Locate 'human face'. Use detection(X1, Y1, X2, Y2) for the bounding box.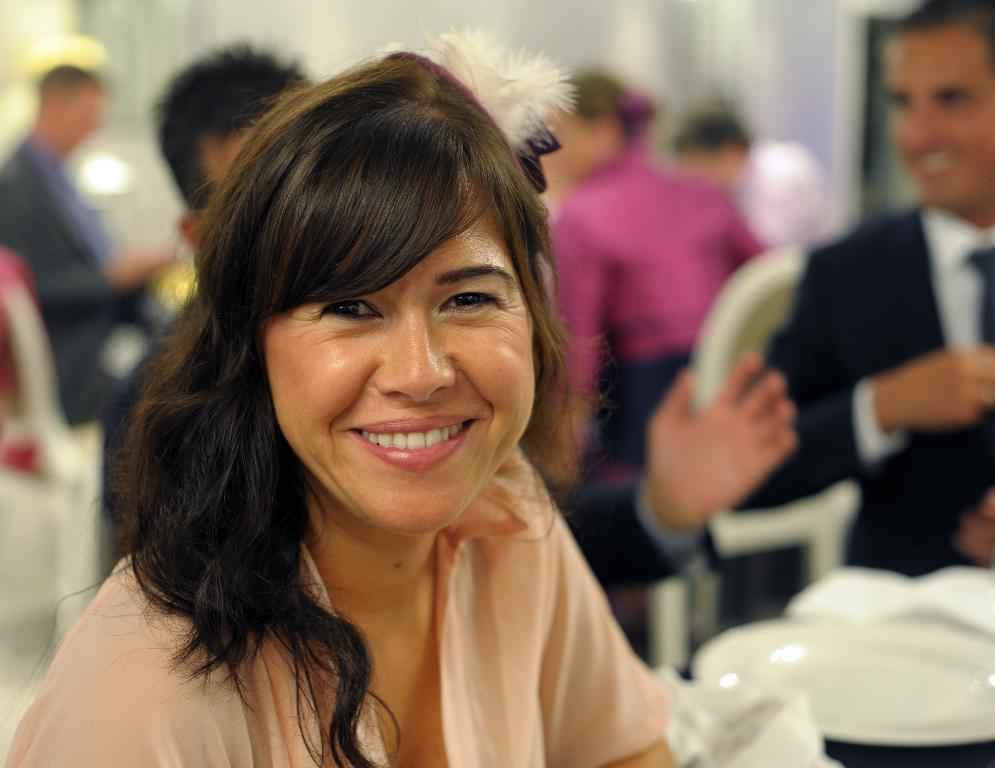
detection(67, 92, 101, 144).
